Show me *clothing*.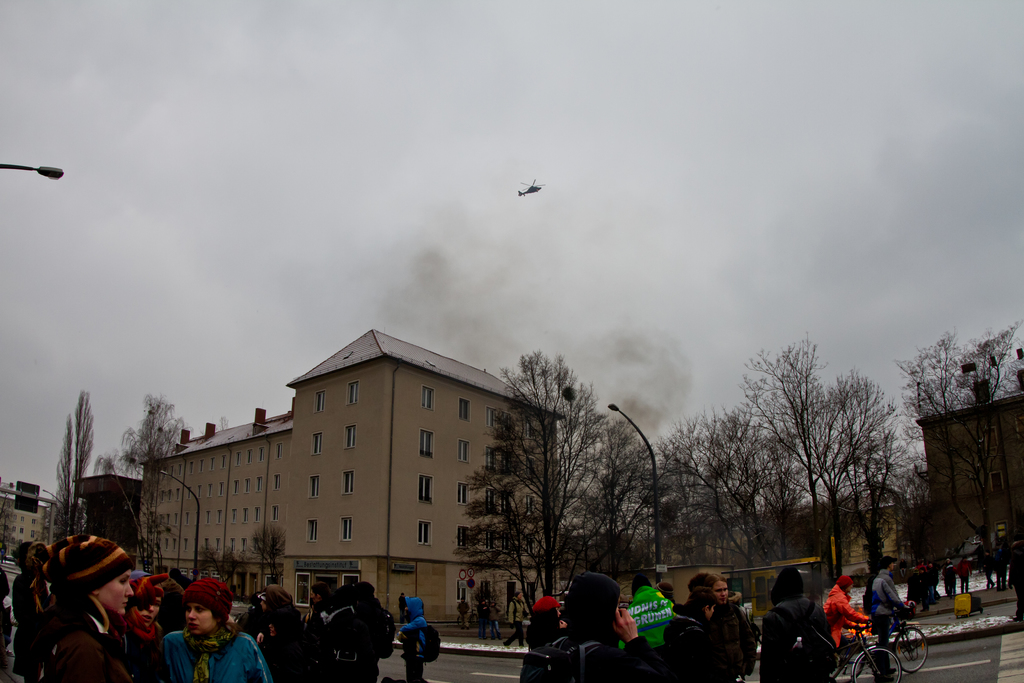
*clothing* is here: bbox=[109, 622, 171, 679].
